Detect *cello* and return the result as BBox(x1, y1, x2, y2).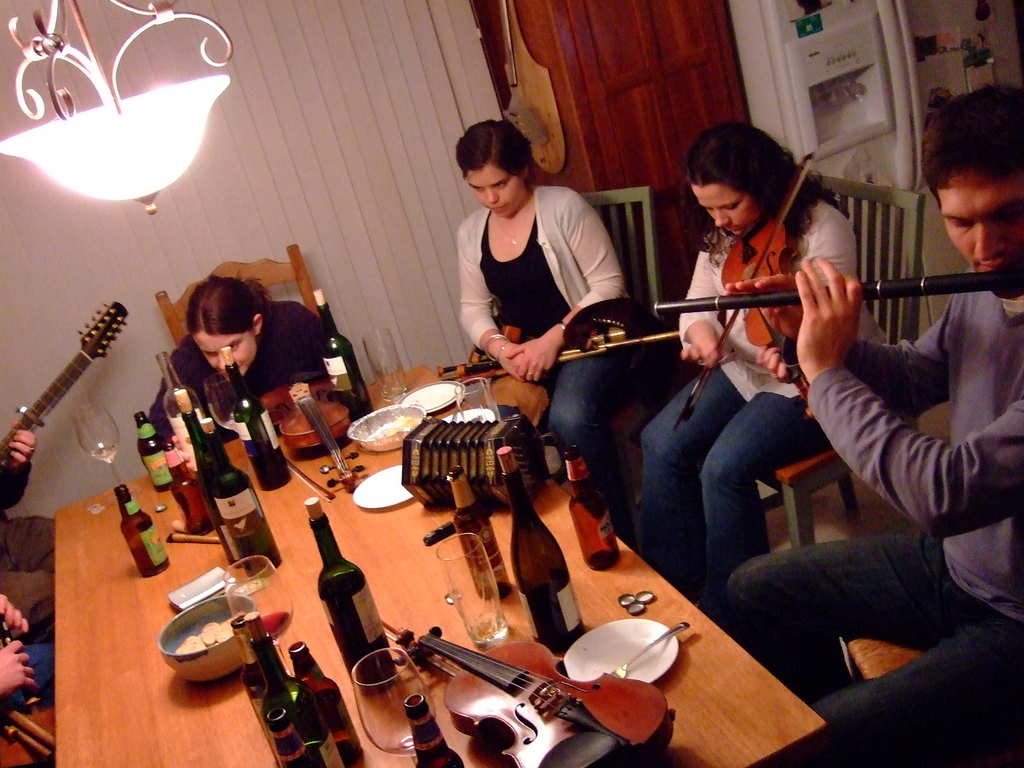
BBox(675, 152, 814, 438).
